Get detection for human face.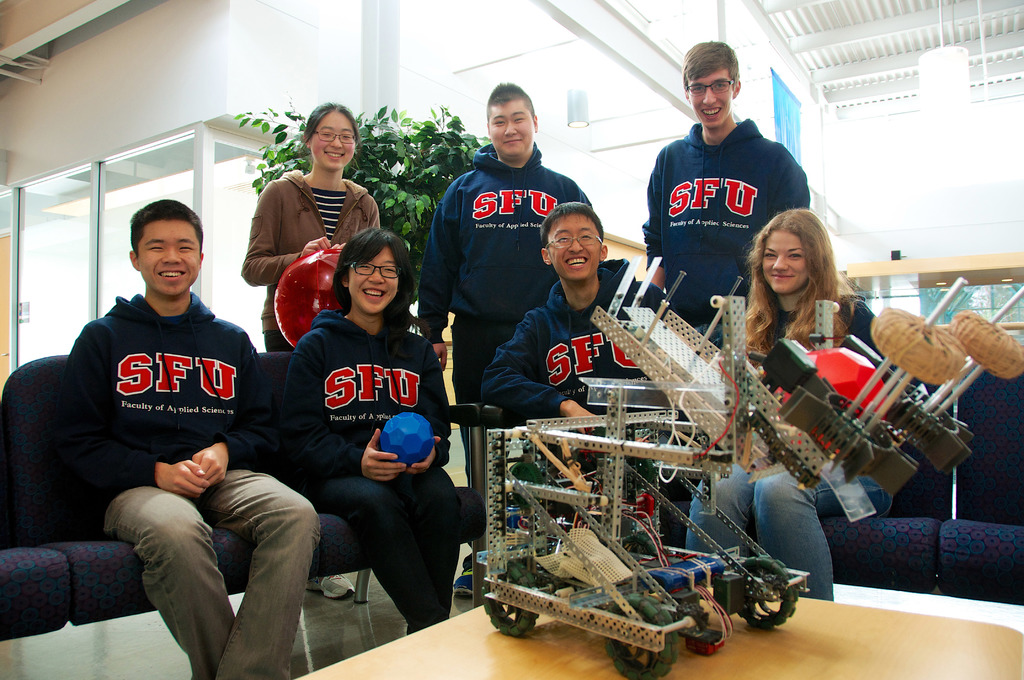
Detection: detection(307, 117, 355, 172).
